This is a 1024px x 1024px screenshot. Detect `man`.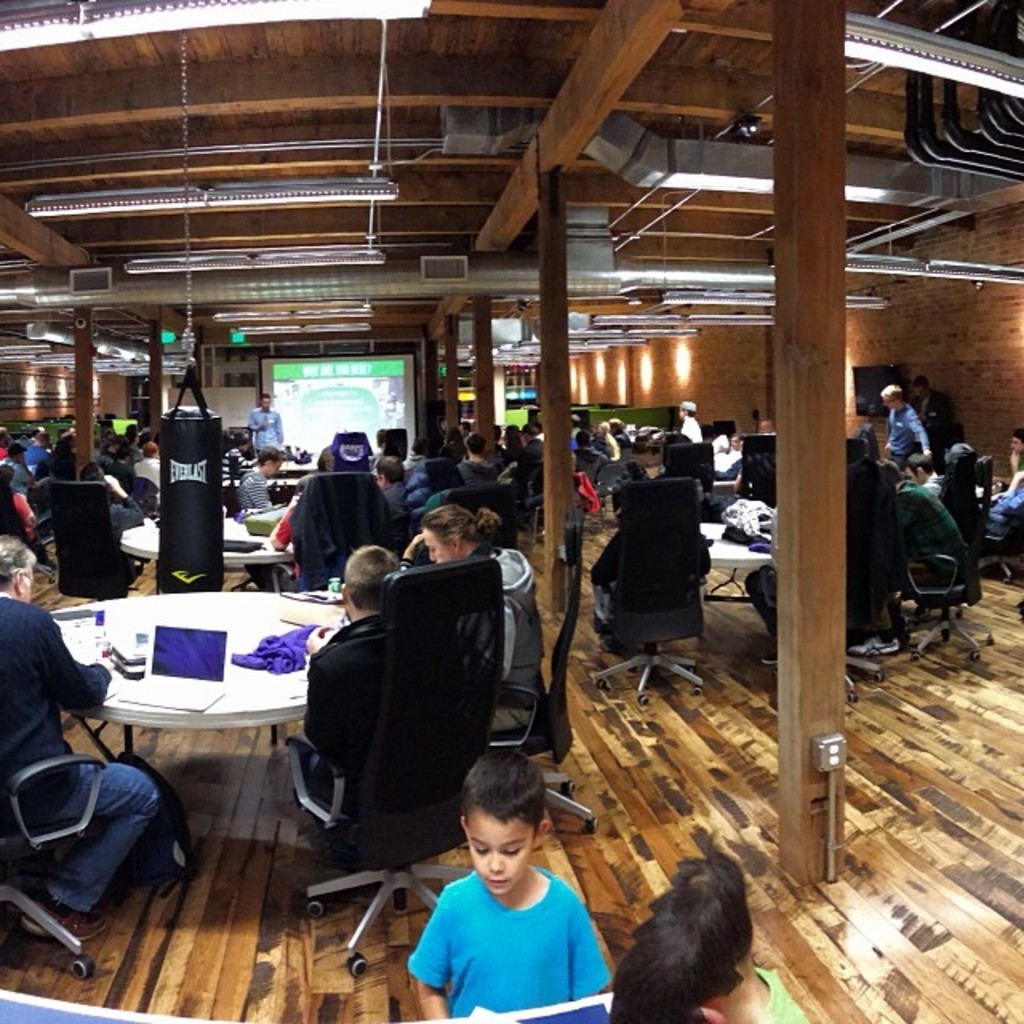
pyautogui.locateOnScreen(234, 443, 288, 526).
